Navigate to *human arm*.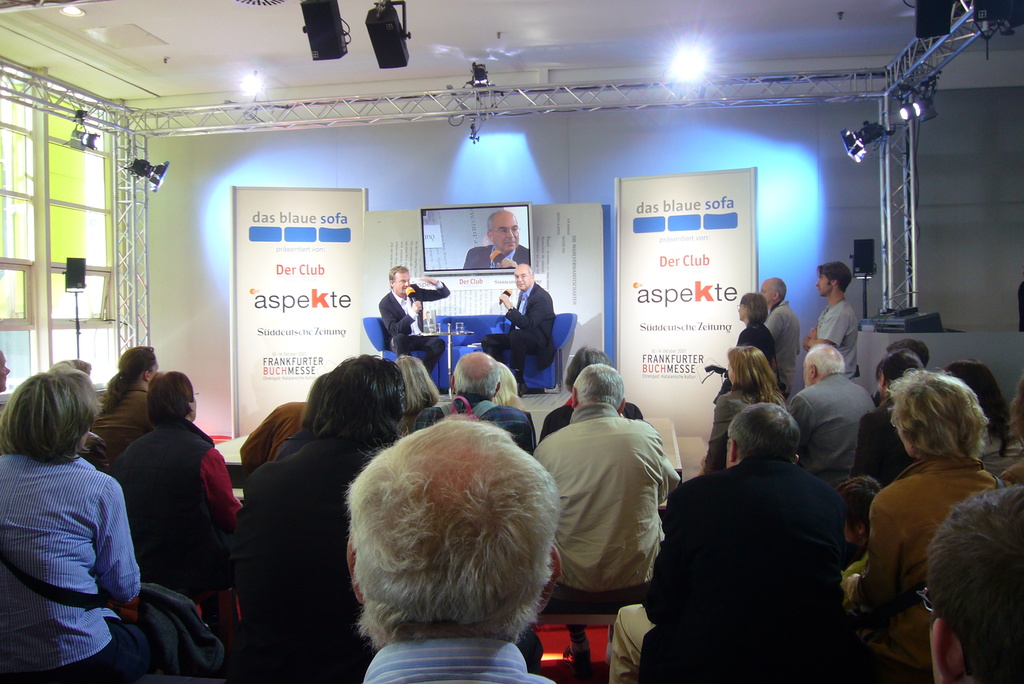
Navigation target: detection(841, 480, 907, 605).
